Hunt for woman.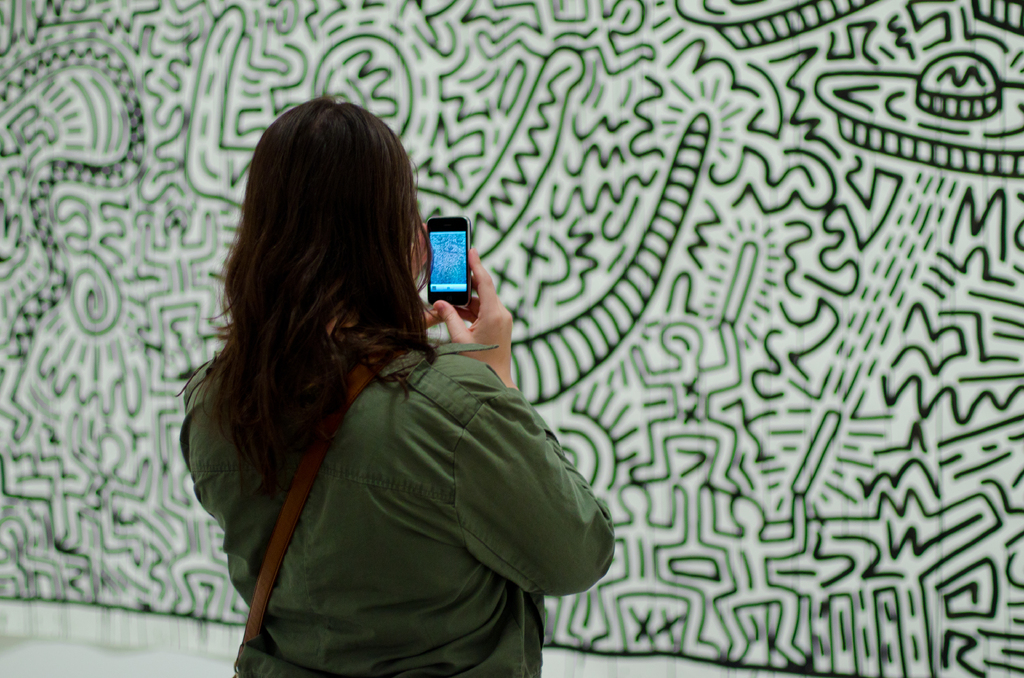
Hunted down at select_region(157, 91, 628, 659).
